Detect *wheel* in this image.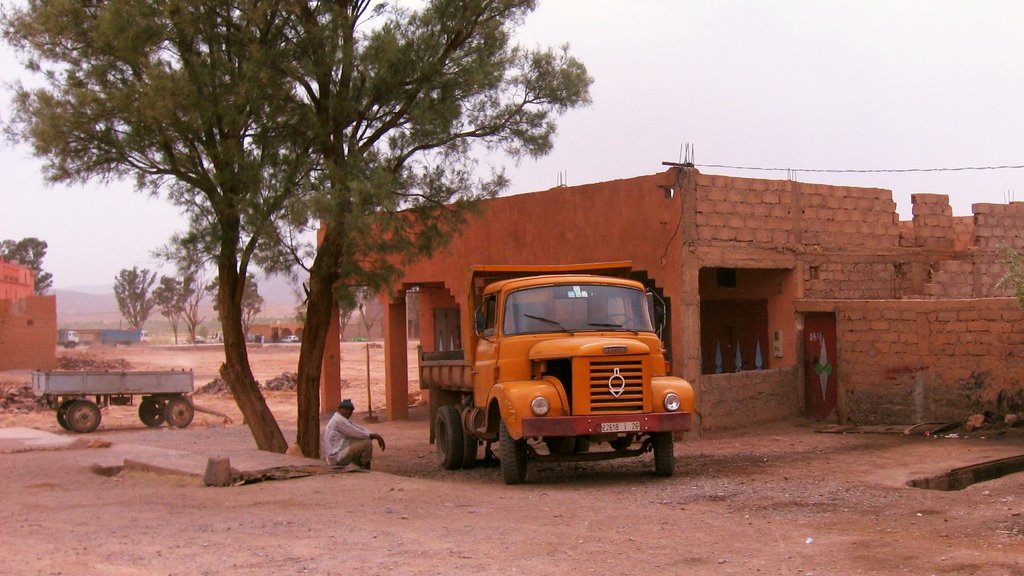
Detection: bbox(59, 399, 73, 429).
